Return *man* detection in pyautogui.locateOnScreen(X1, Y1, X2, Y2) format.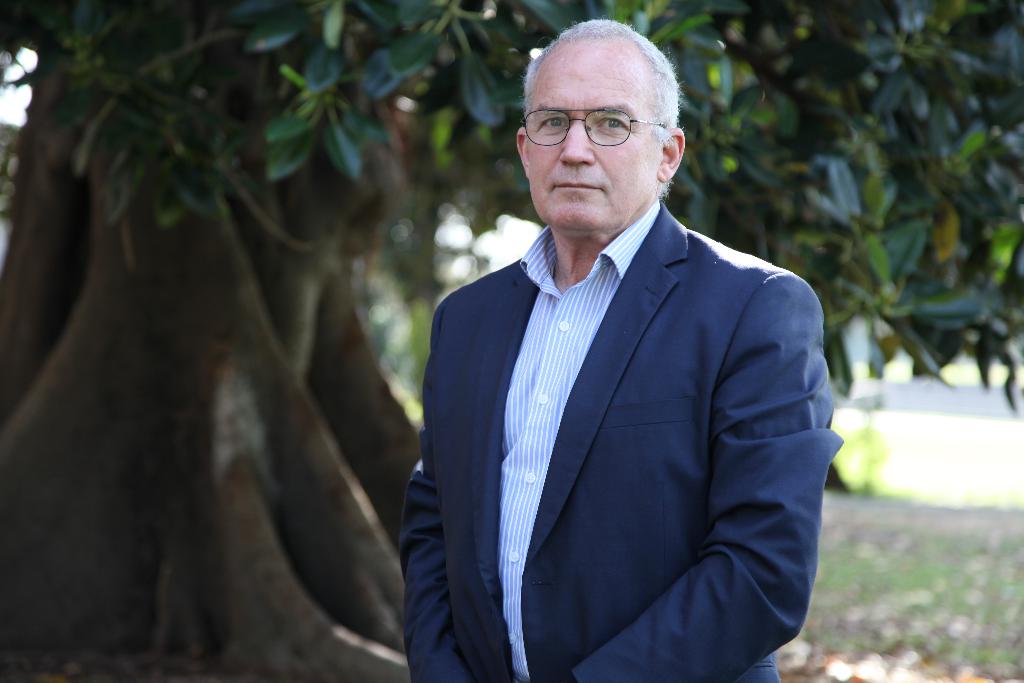
pyautogui.locateOnScreen(355, 27, 836, 682).
